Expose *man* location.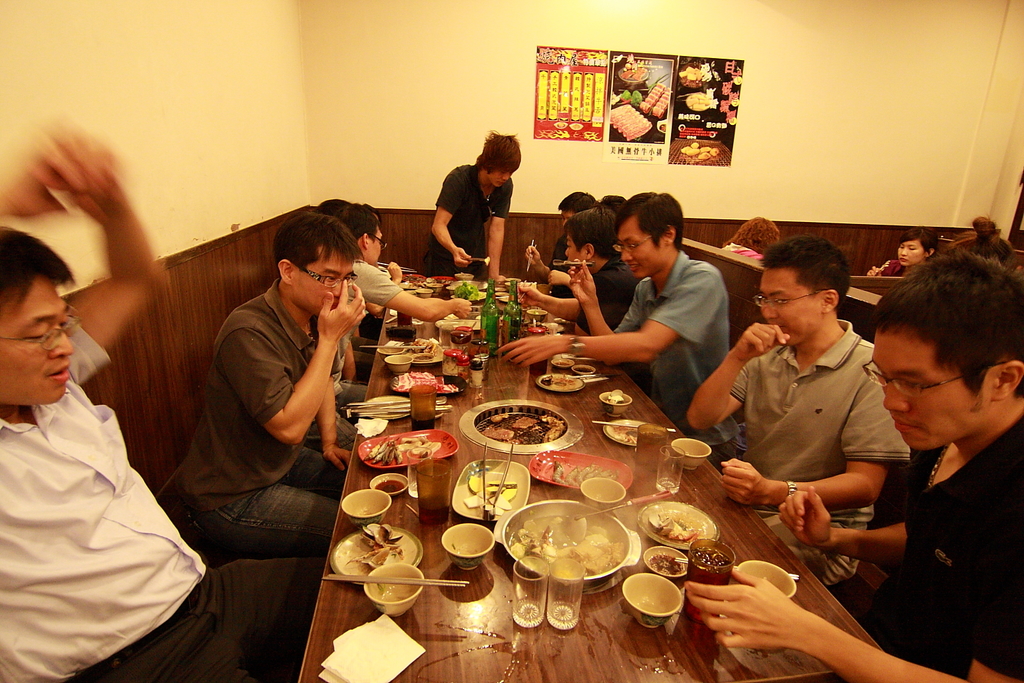
Exposed at 507/206/642/336.
